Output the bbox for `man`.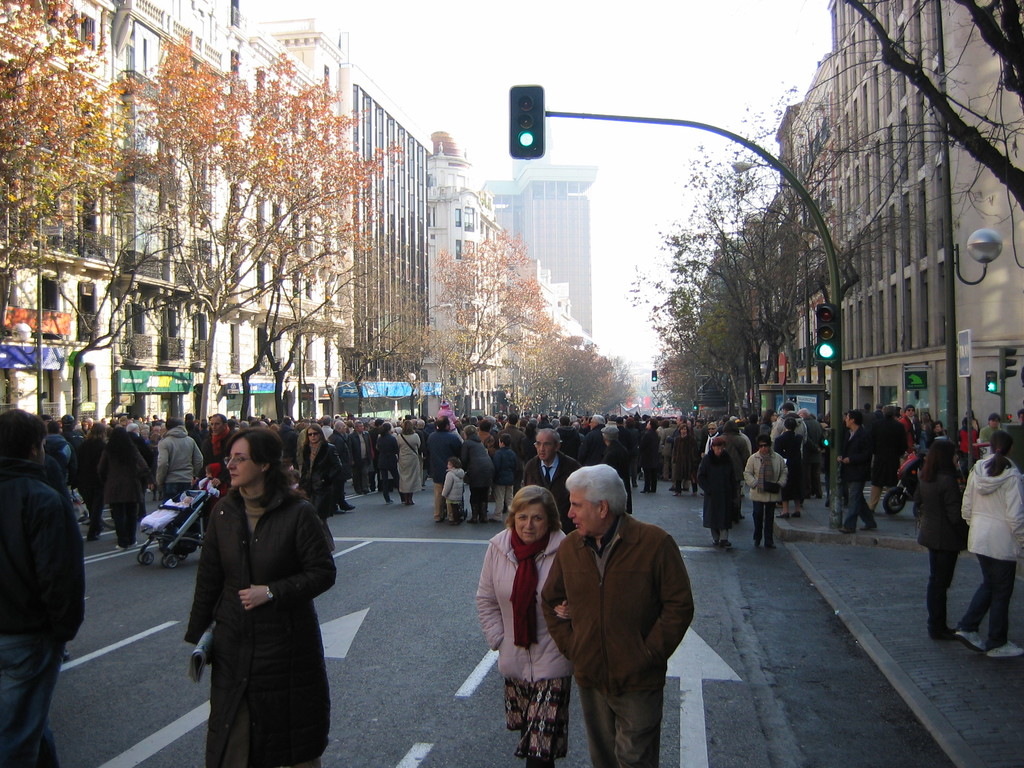
box=[0, 405, 92, 765].
